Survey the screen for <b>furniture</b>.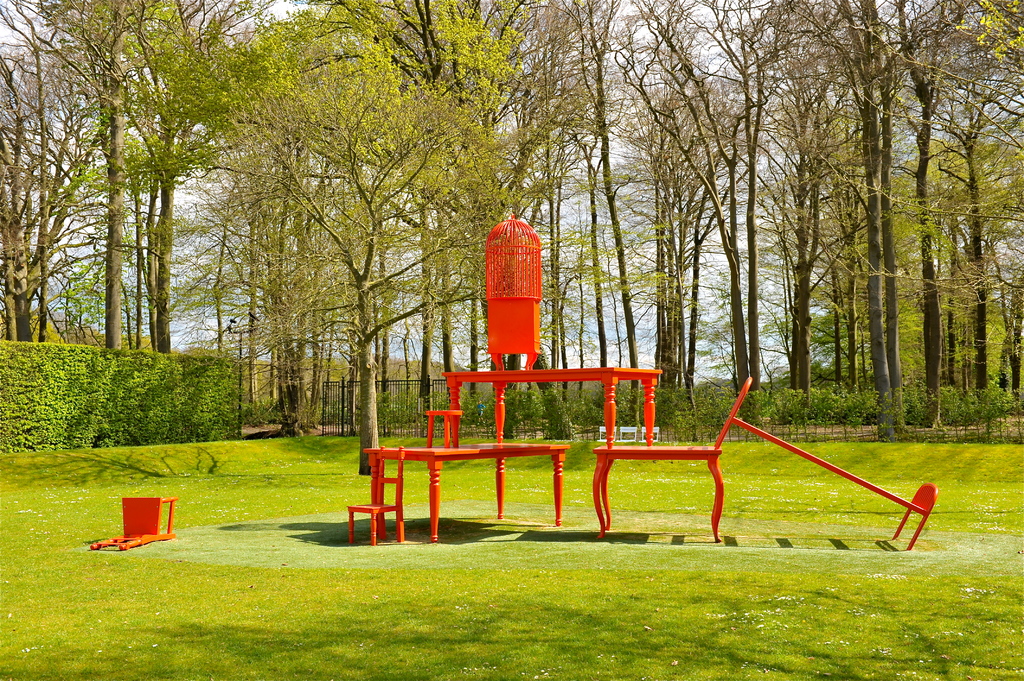
Survey found: (left=352, top=442, right=568, bottom=547).
